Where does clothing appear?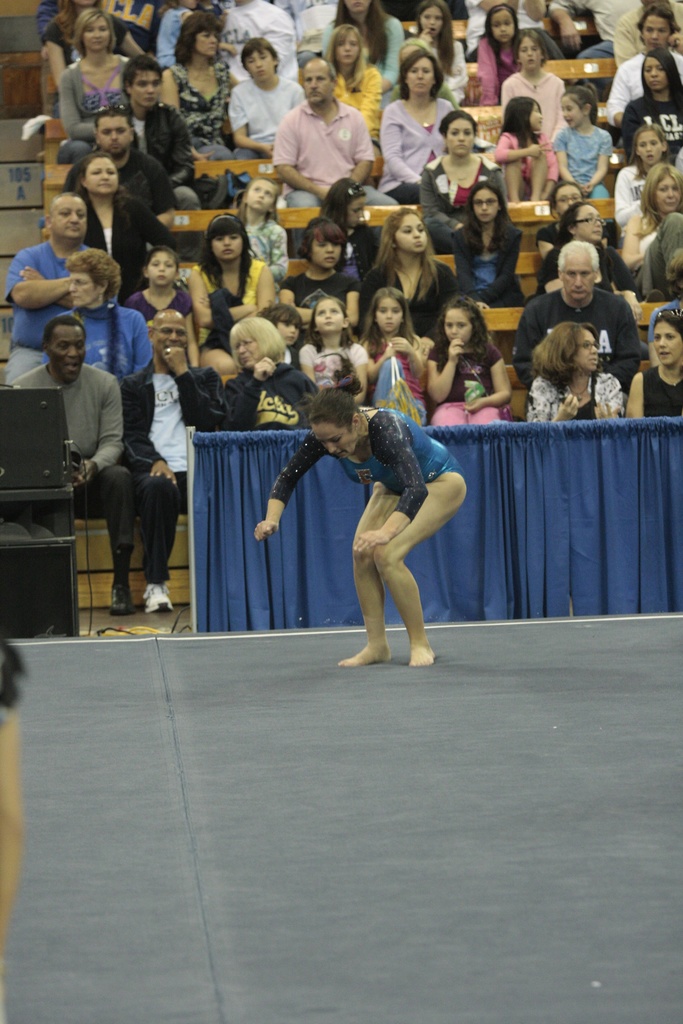
Appears at [516,280,633,382].
